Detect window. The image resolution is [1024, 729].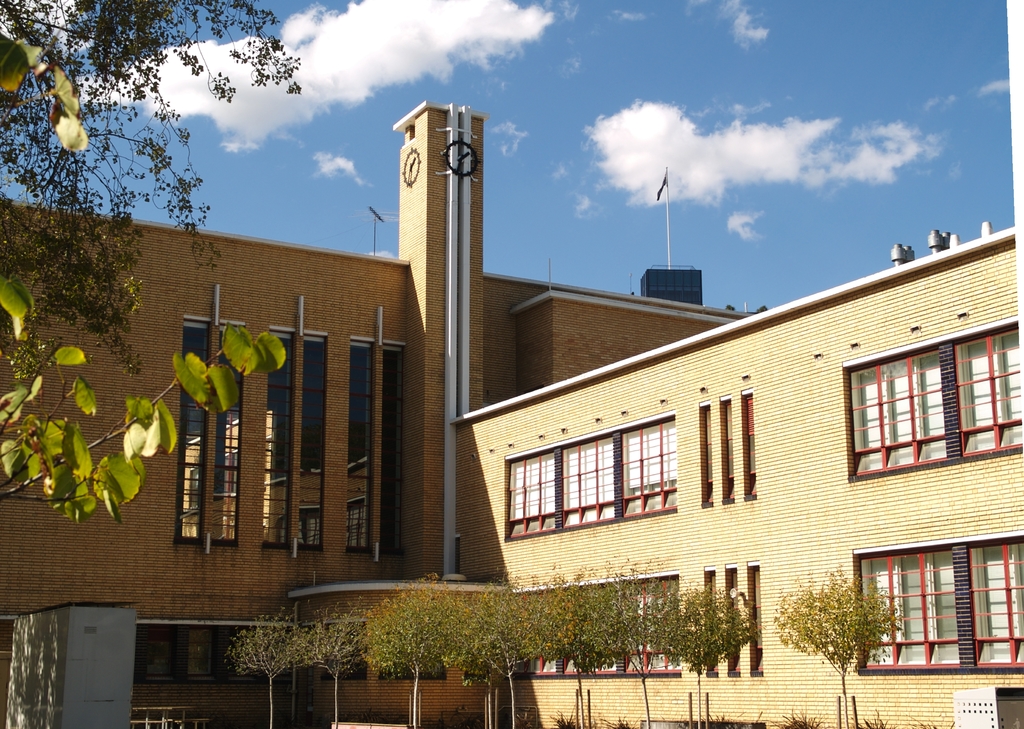
bbox=(509, 573, 682, 673).
